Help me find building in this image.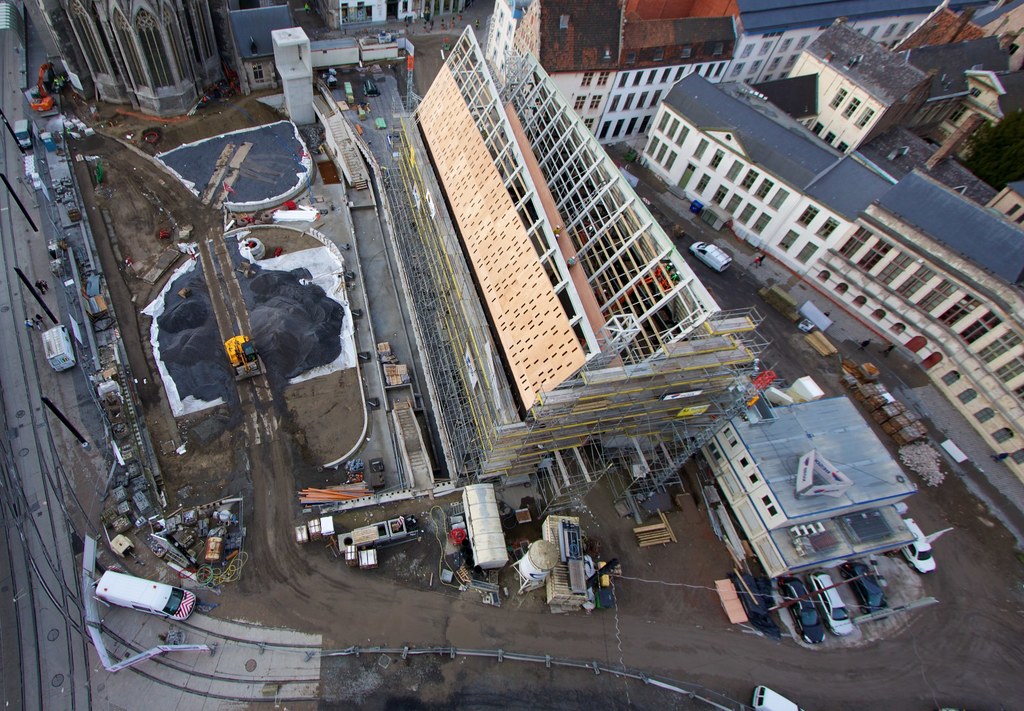
Found it: region(478, 0, 943, 143).
